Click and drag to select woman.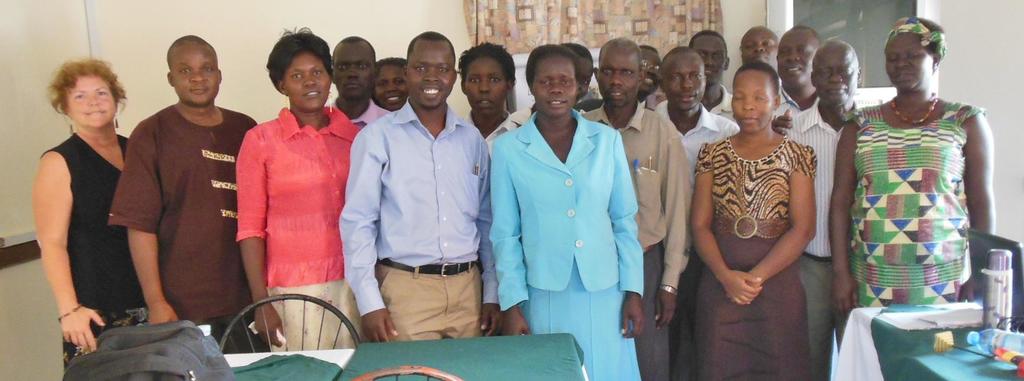
Selection: {"x1": 234, "y1": 25, "x2": 385, "y2": 356}.
